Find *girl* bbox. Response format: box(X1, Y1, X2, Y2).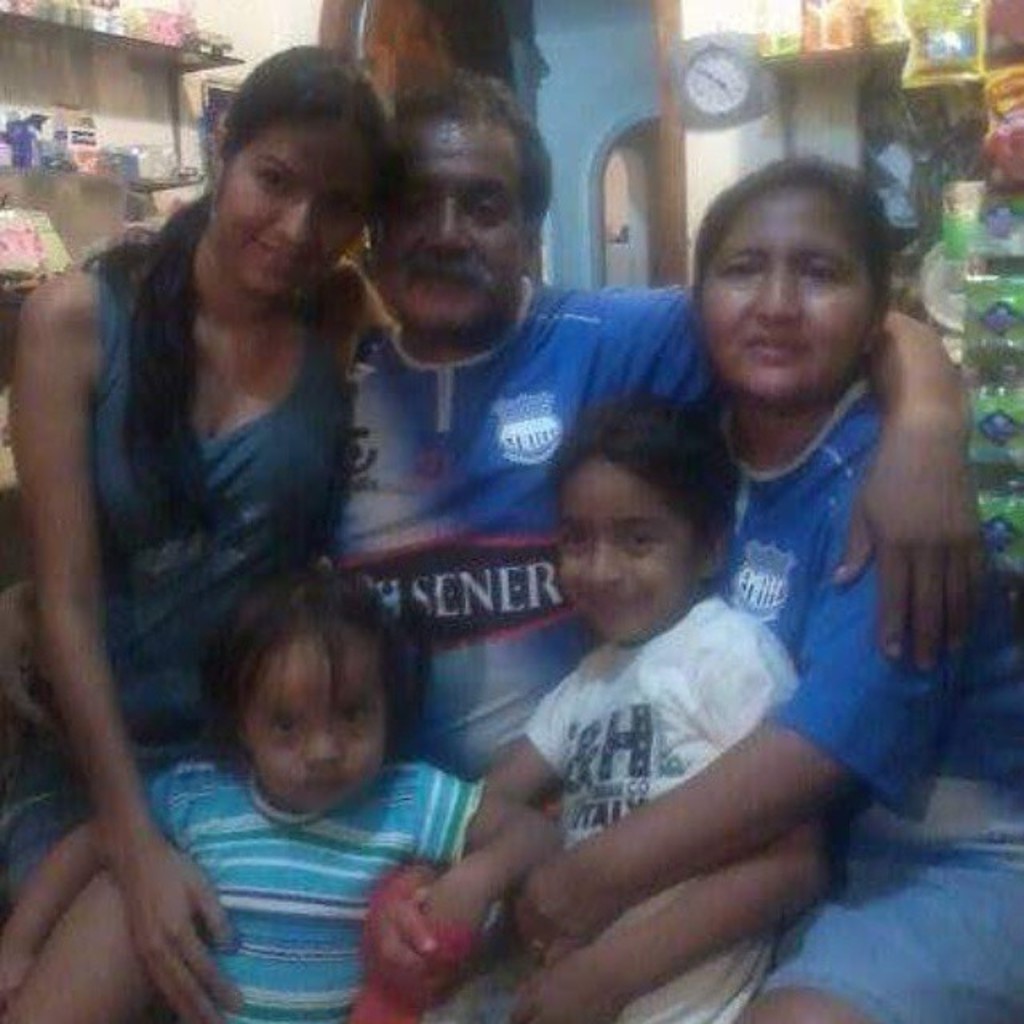
box(0, 40, 410, 906).
